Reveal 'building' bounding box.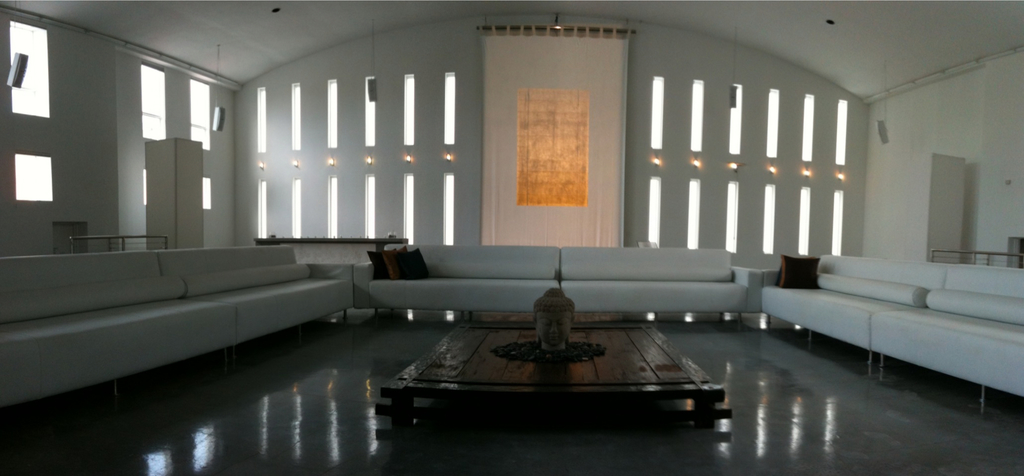
Revealed: box(1, 0, 1023, 473).
